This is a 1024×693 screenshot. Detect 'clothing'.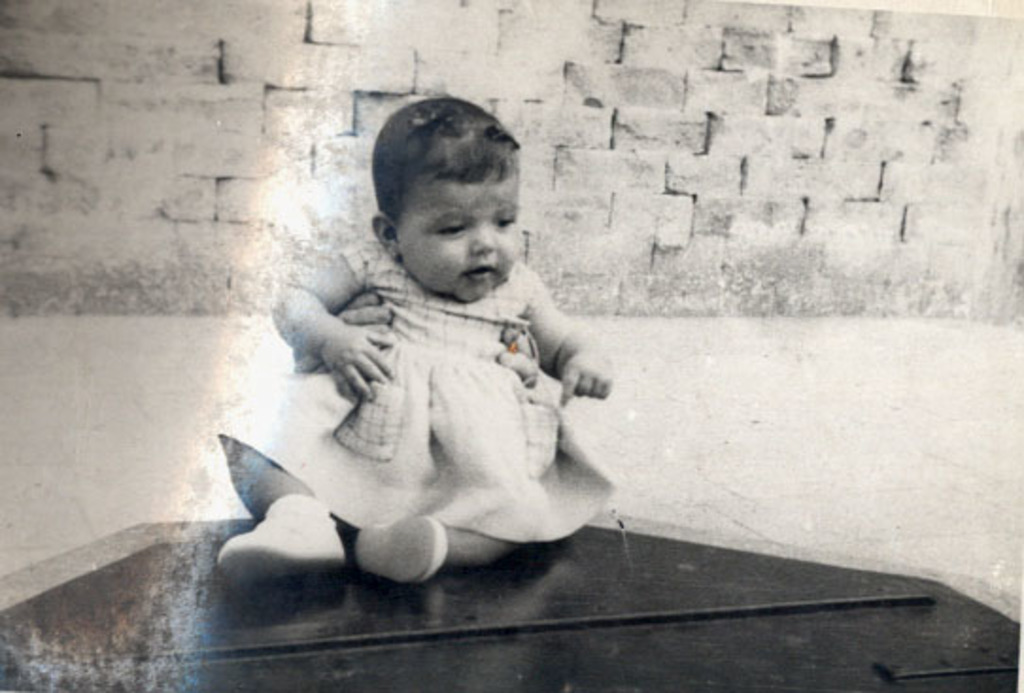
select_region(259, 213, 637, 591).
